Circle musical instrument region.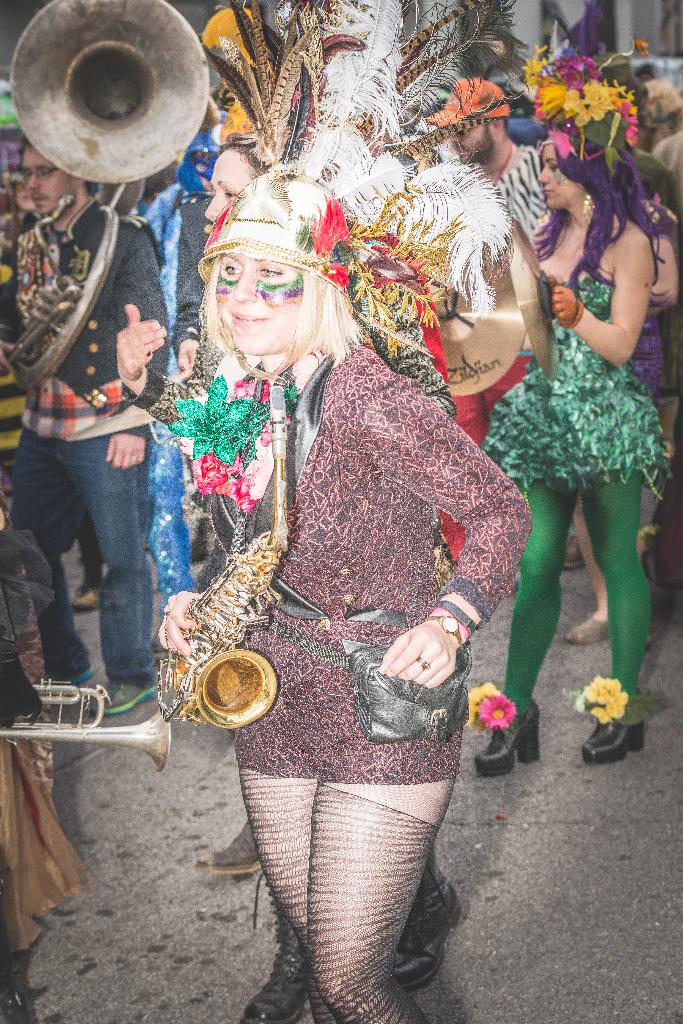
Region: 140, 531, 296, 740.
